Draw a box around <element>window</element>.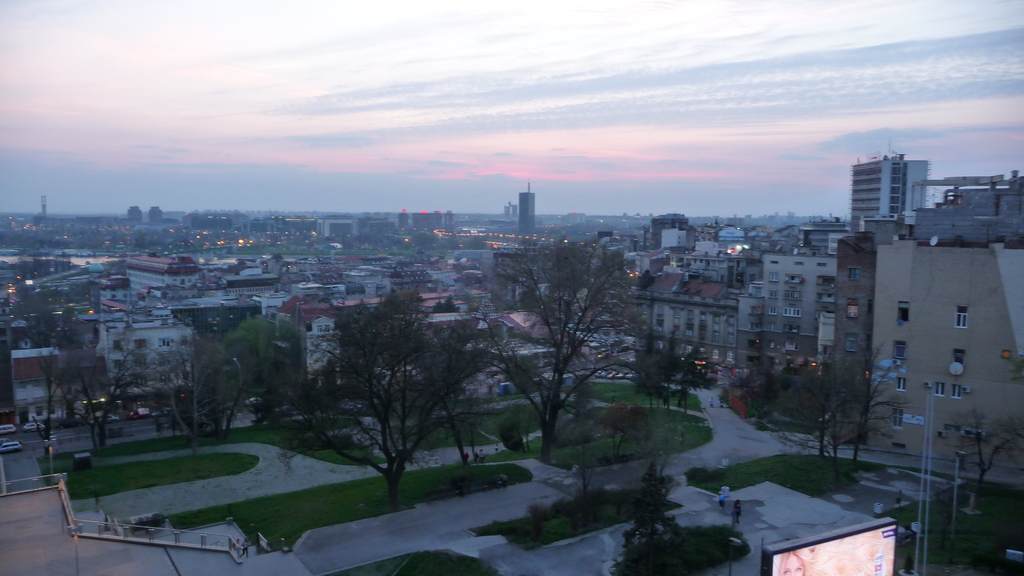
158, 339, 171, 349.
